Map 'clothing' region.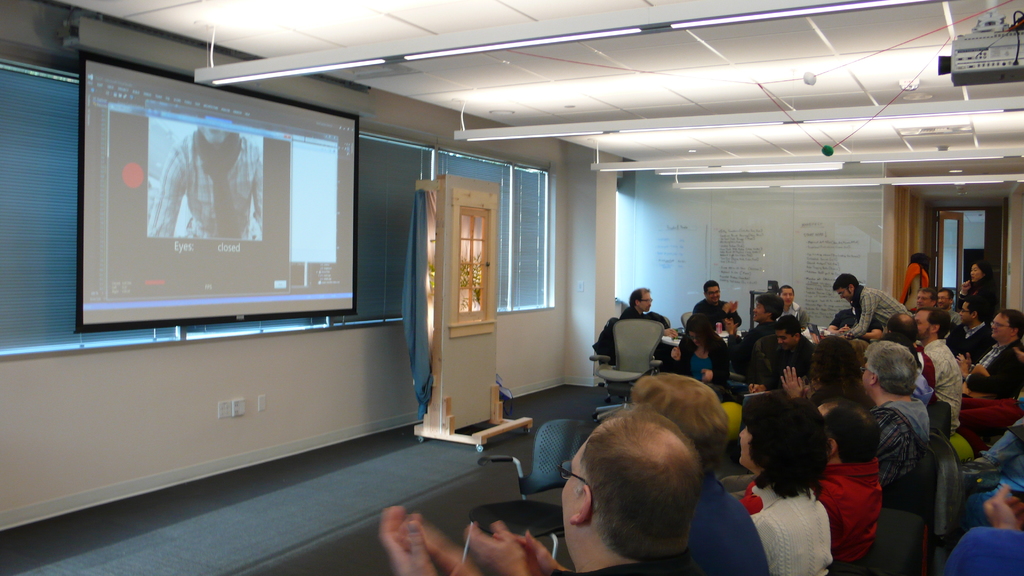
Mapped to bbox=(737, 324, 775, 374).
